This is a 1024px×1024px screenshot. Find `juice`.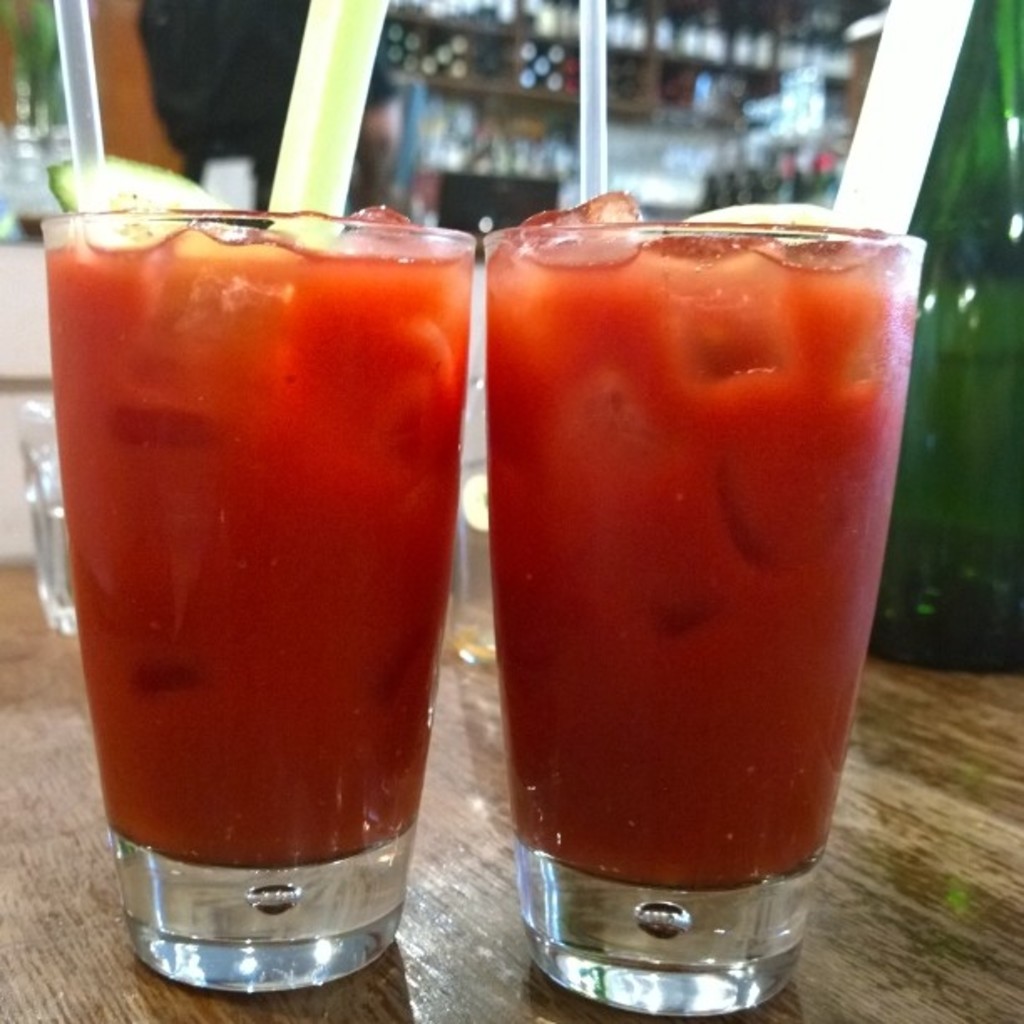
Bounding box: [47,204,474,868].
